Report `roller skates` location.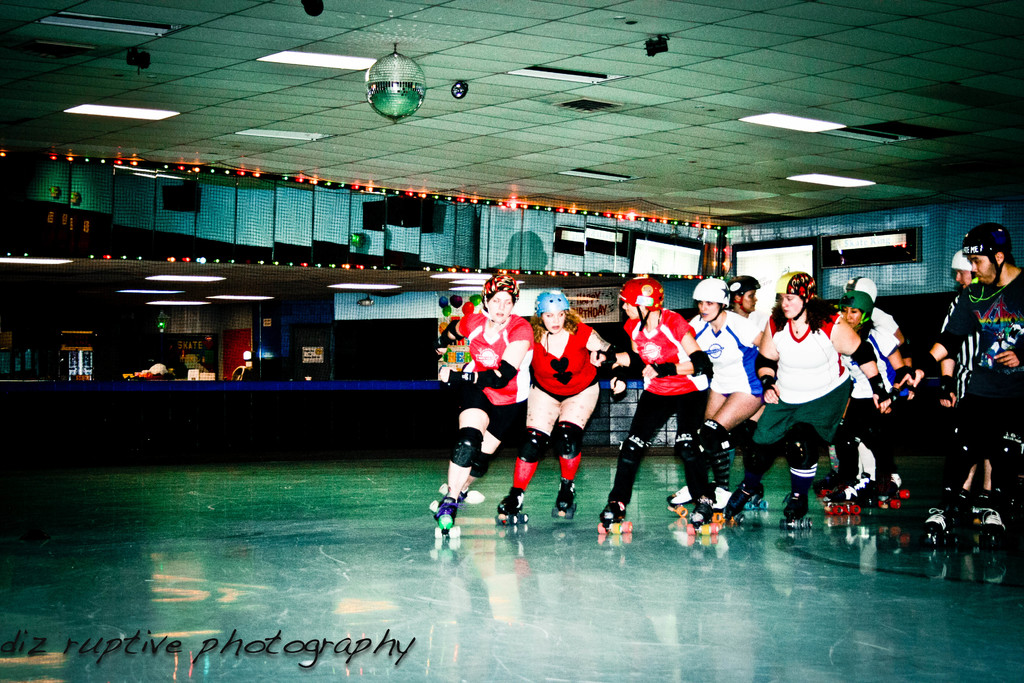
Report: 434,496,461,542.
